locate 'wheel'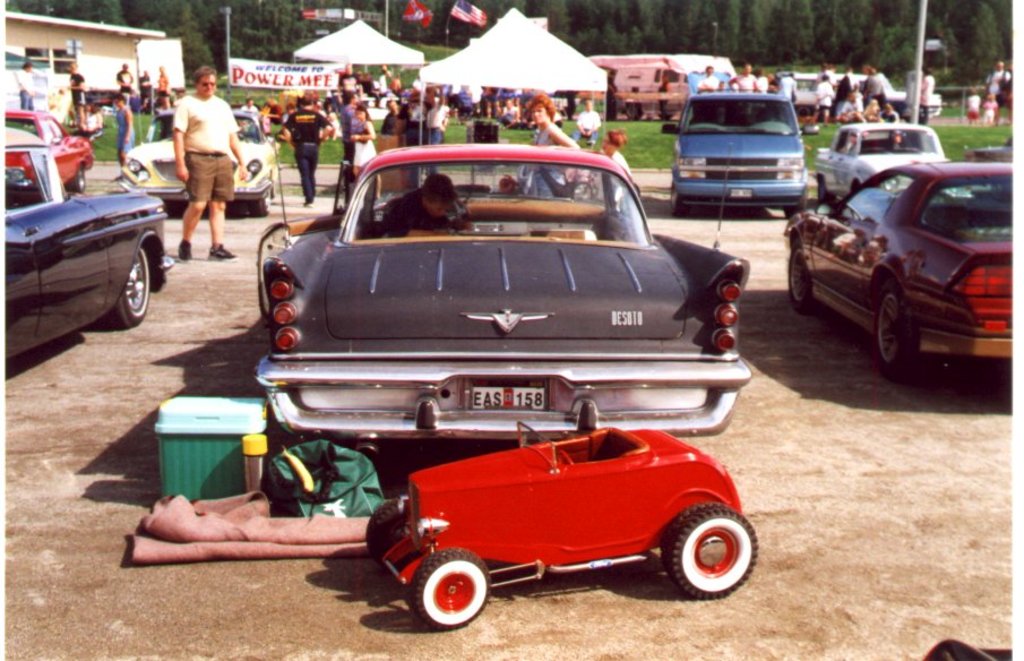
box=[783, 244, 818, 306]
